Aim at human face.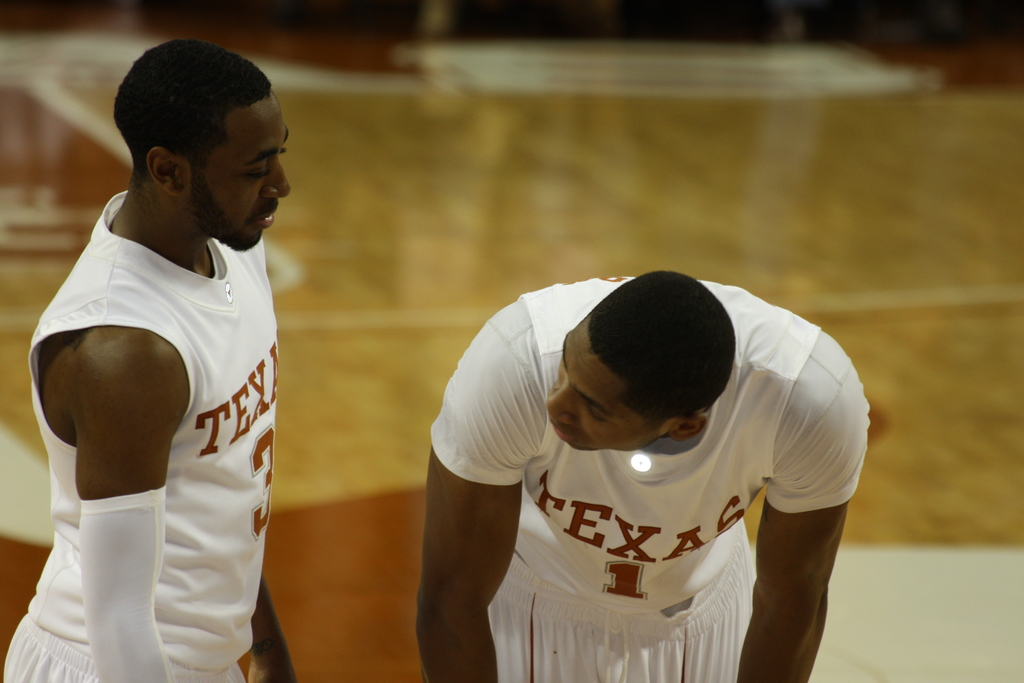
Aimed at select_region(543, 327, 652, 459).
